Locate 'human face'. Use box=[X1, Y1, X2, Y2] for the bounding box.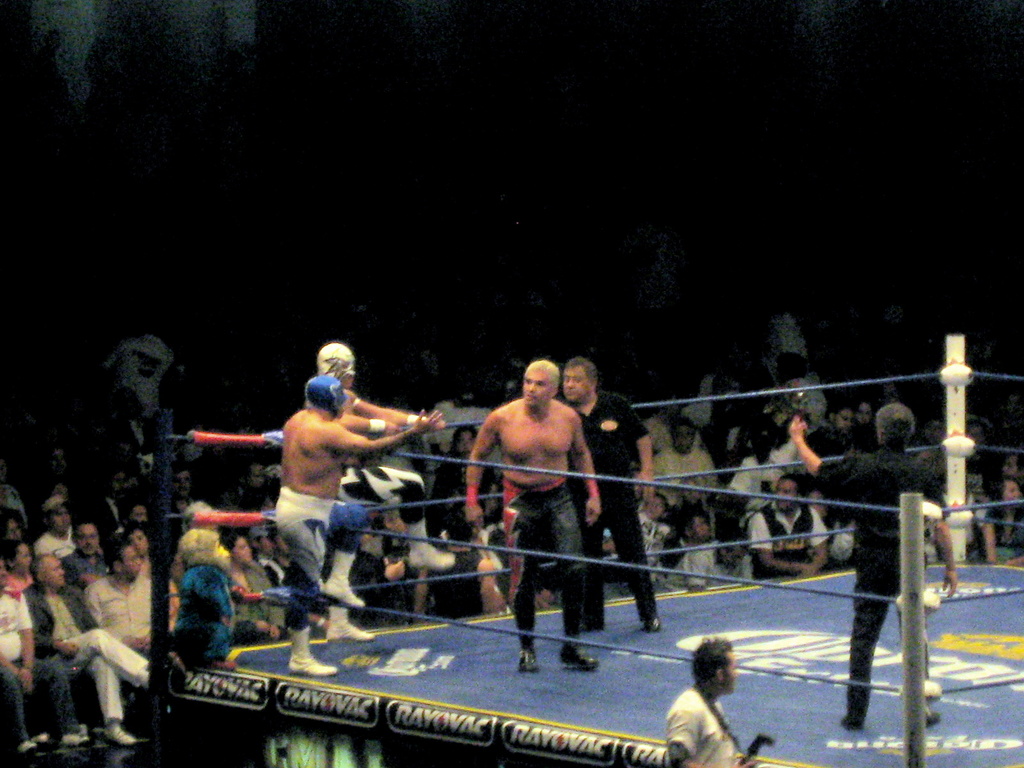
box=[131, 507, 147, 522].
